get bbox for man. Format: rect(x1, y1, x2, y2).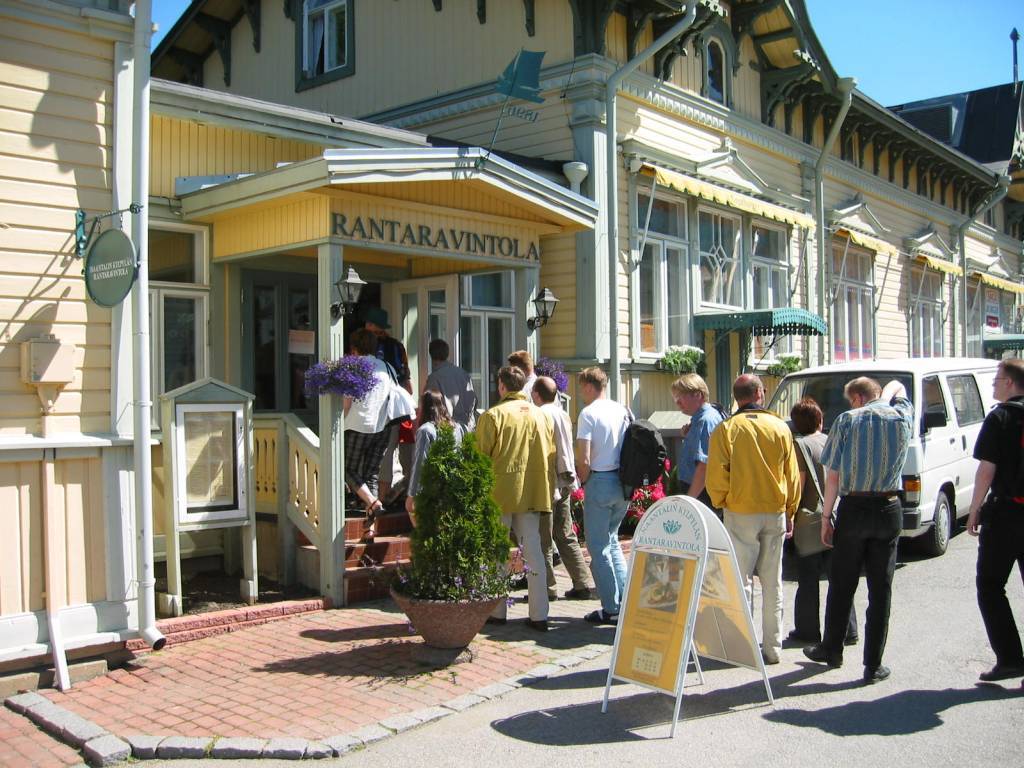
rect(964, 358, 1023, 687).
